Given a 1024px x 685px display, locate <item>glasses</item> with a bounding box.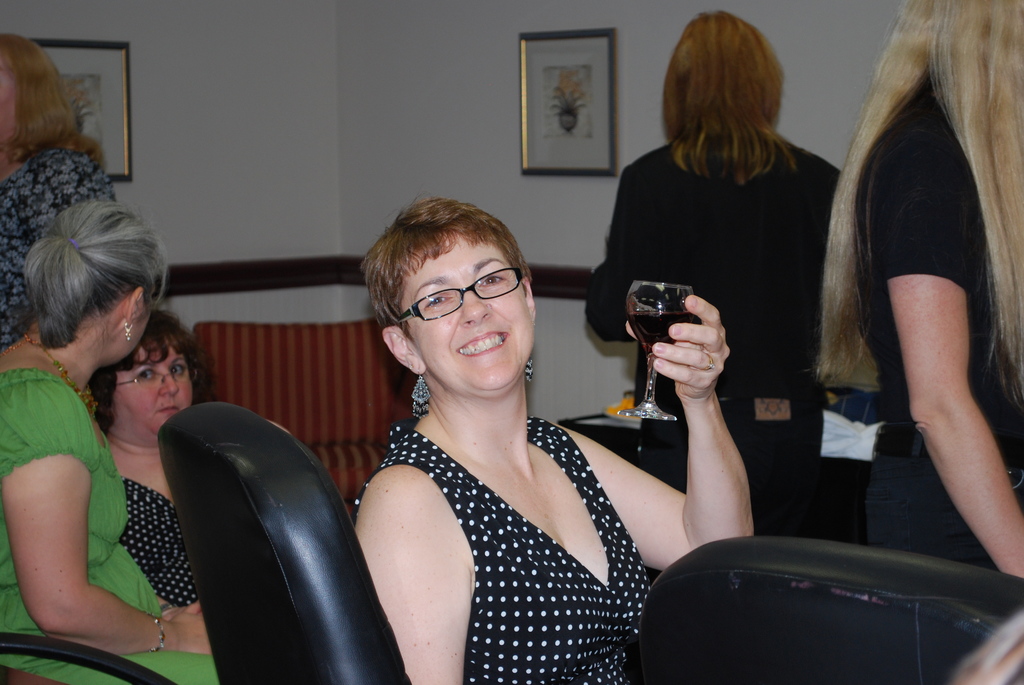
Located: bbox=[112, 359, 193, 385].
